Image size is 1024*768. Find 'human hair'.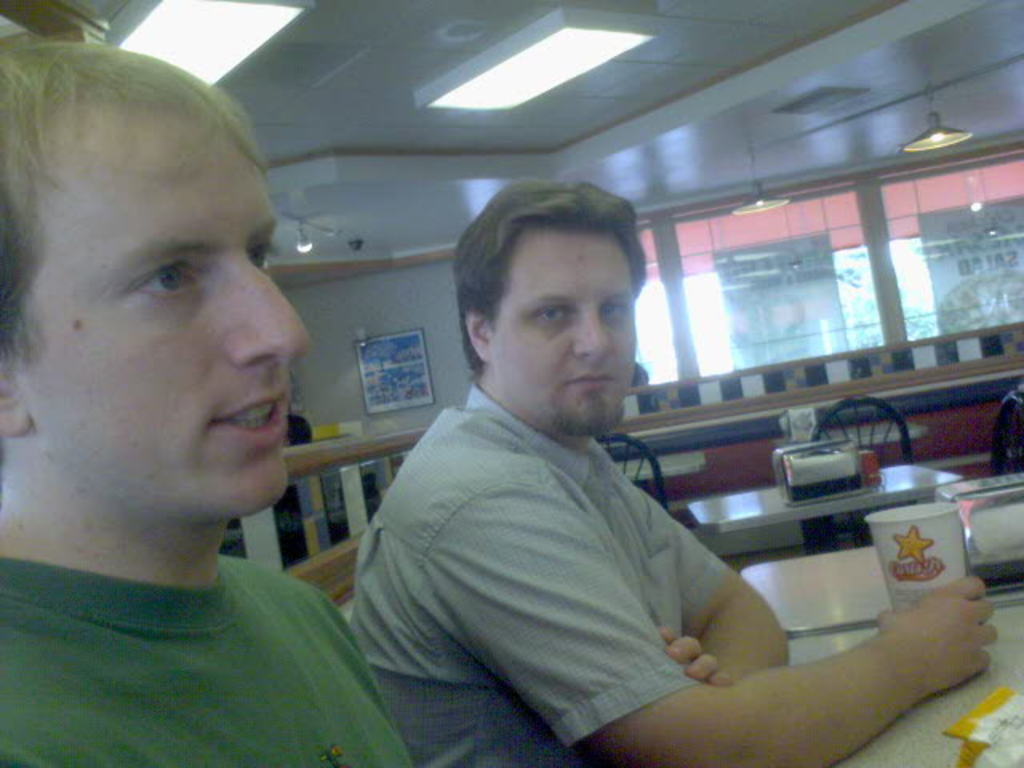
locate(0, 21, 269, 373).
